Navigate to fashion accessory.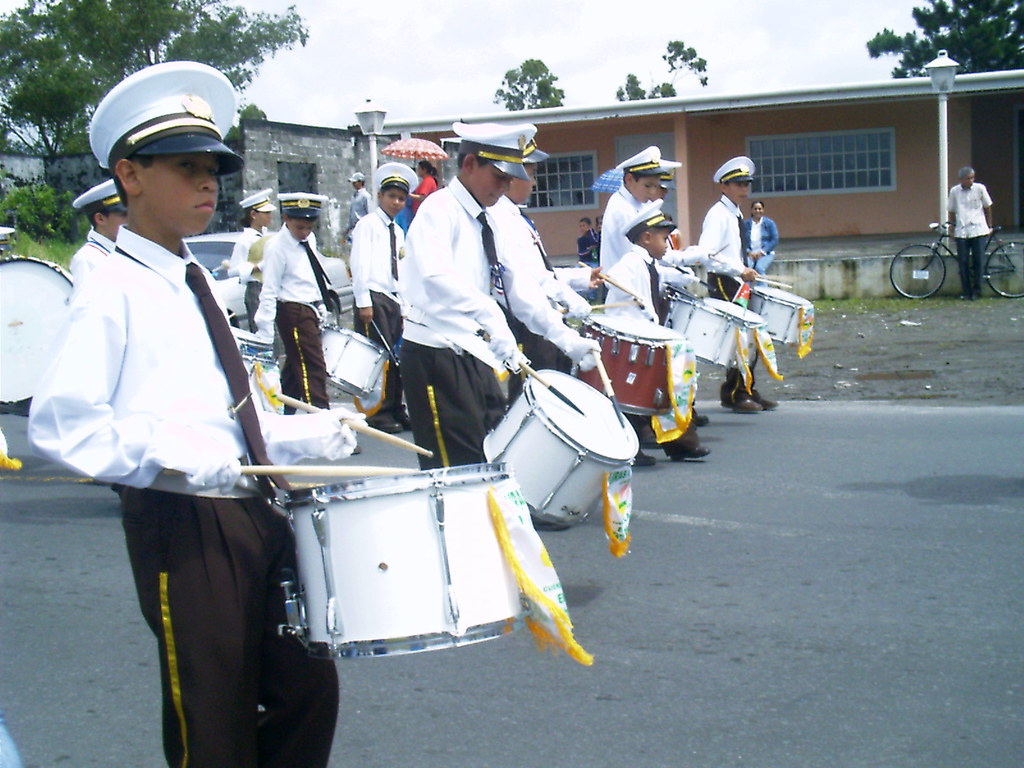
Navigation target: 184/263/293/492.
